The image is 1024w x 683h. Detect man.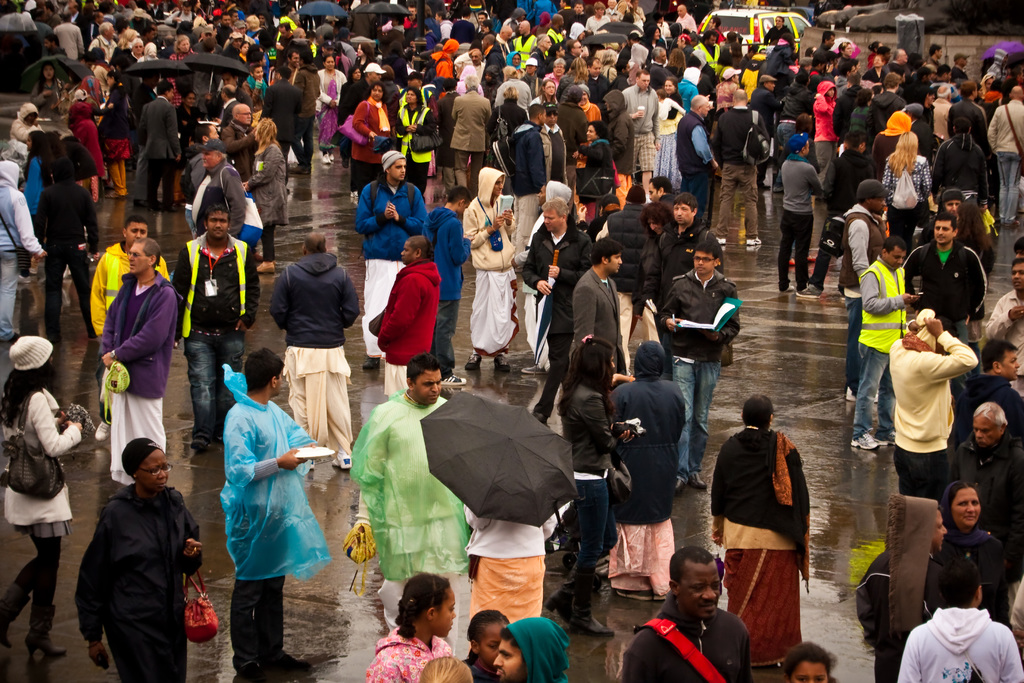
Detection: [left=793, top=138, right=877, bottom=299].
